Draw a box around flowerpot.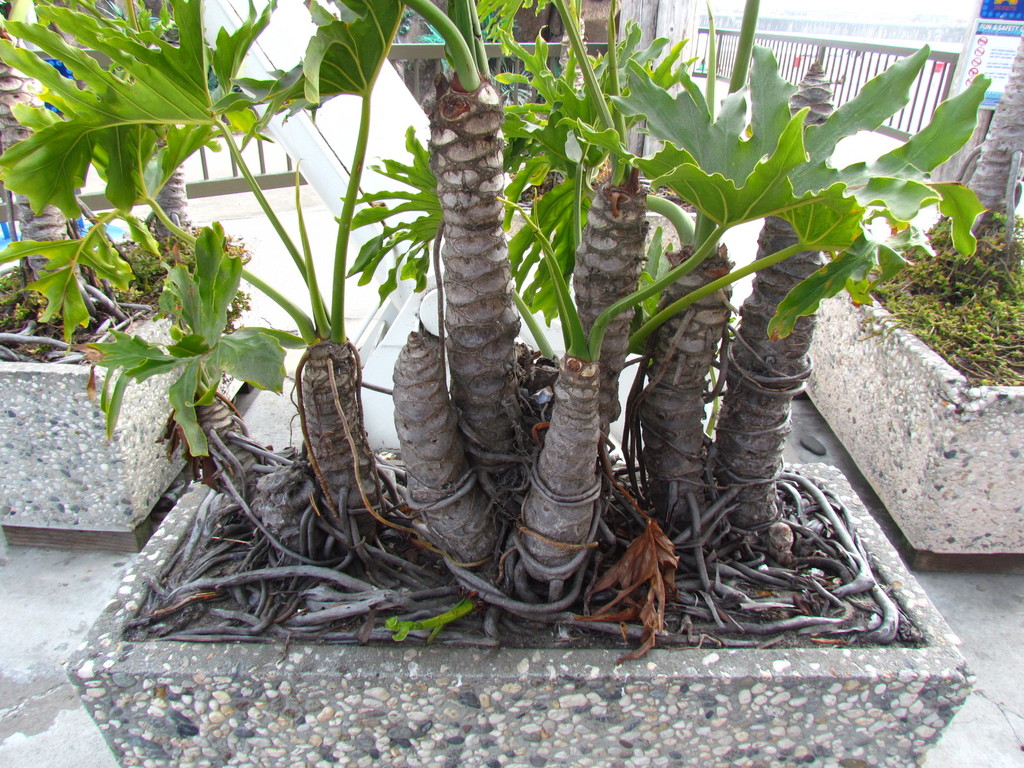
(x1=0, y1=241, x2=250, y2=552).
